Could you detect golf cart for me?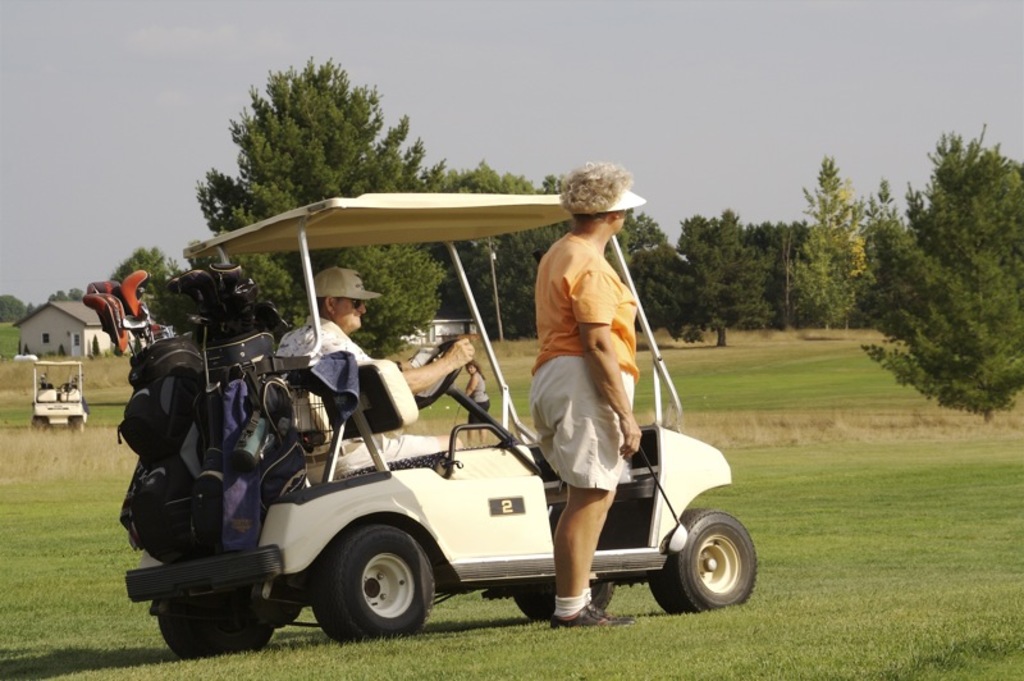
Detection result: {"x1": 125, "y1": 192, "x2": 759, "y2": 657}.
